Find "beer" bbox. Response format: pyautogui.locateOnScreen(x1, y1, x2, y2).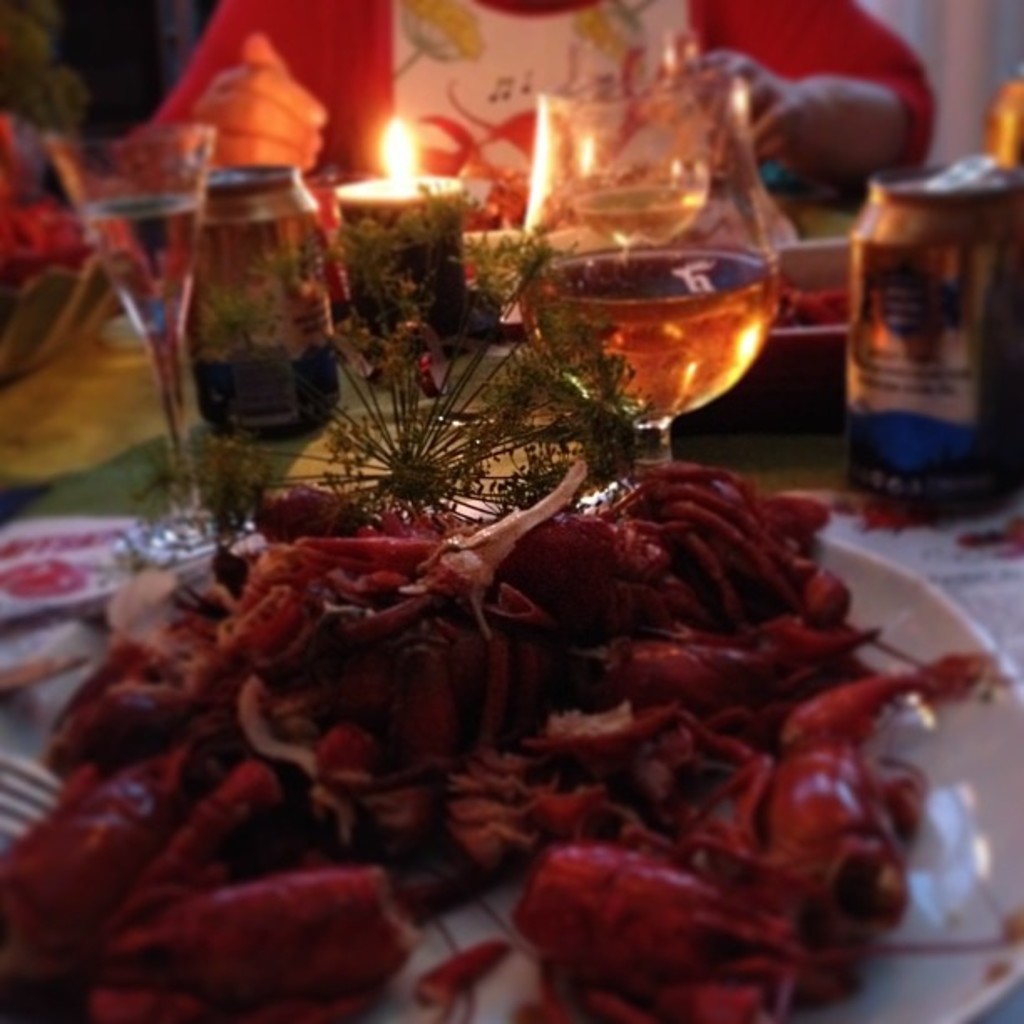
pyautogui.locateOnScreen(838, 164, 1022, 505).
